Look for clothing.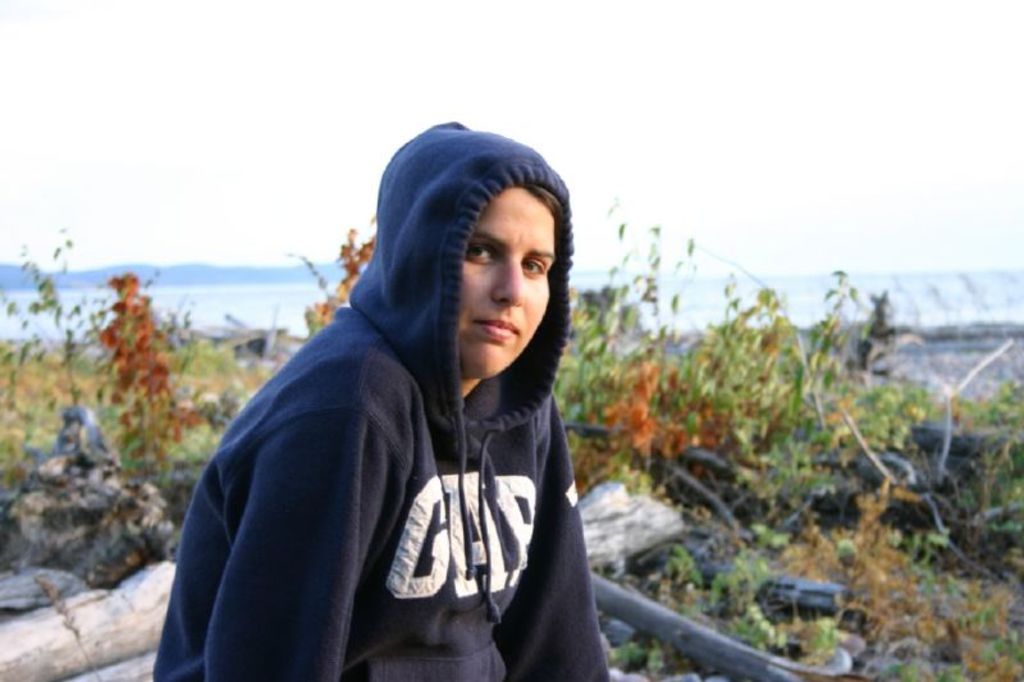
Found: (left=150, top=119, right=618, bottom=681).
